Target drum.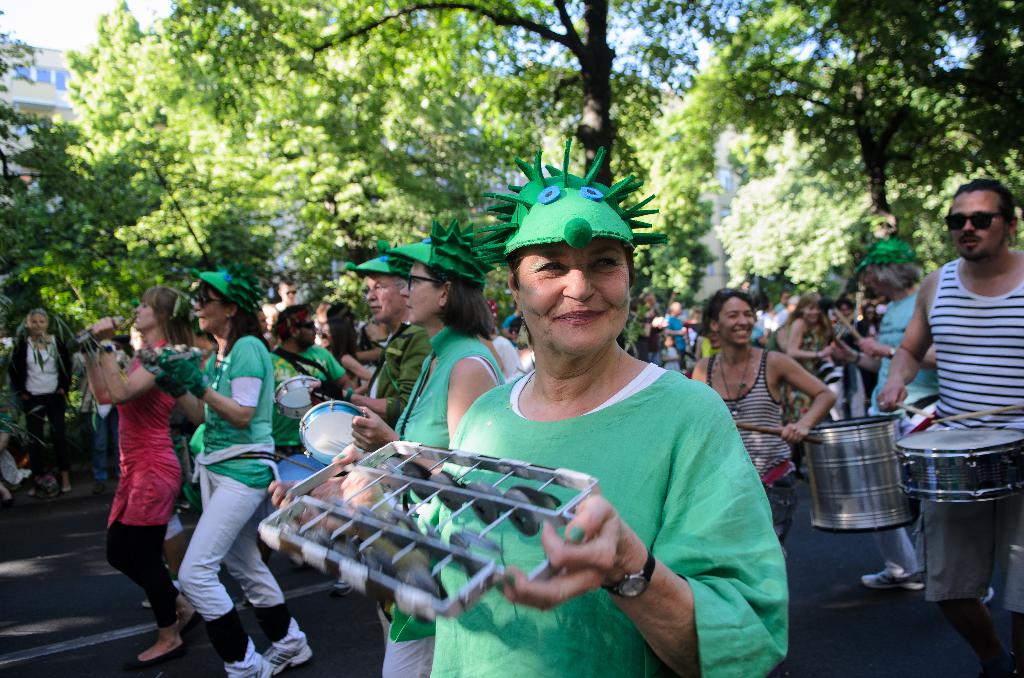
Target region: {"x1": 811, "y1": 415, "x2": 918, "y2": 533}.
